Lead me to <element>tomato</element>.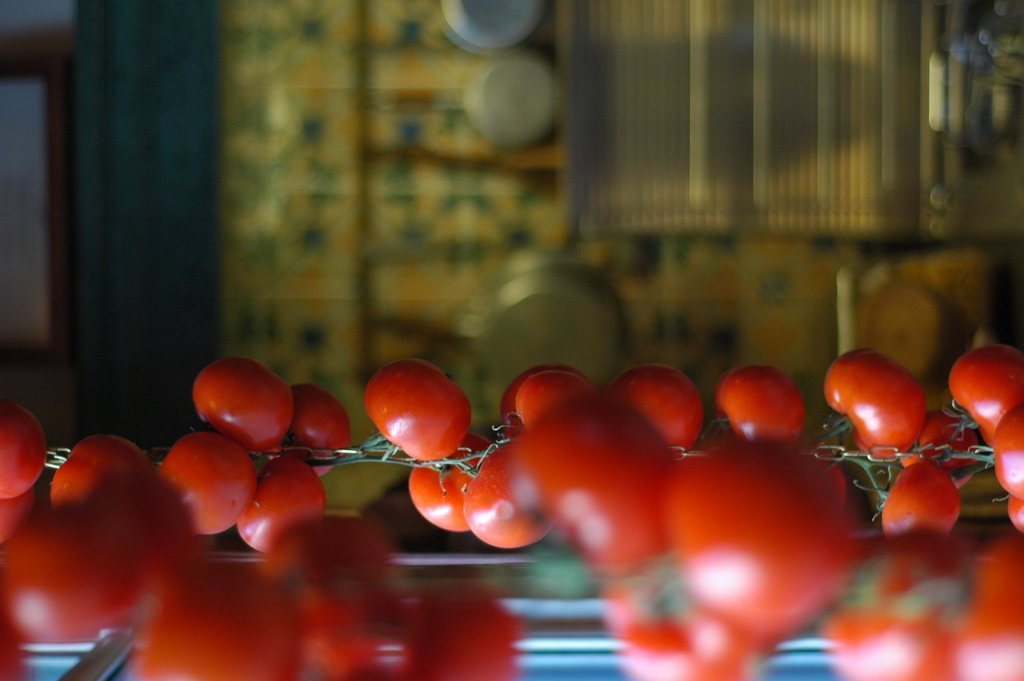
Lead to crop(607, 359, 707, 455).
